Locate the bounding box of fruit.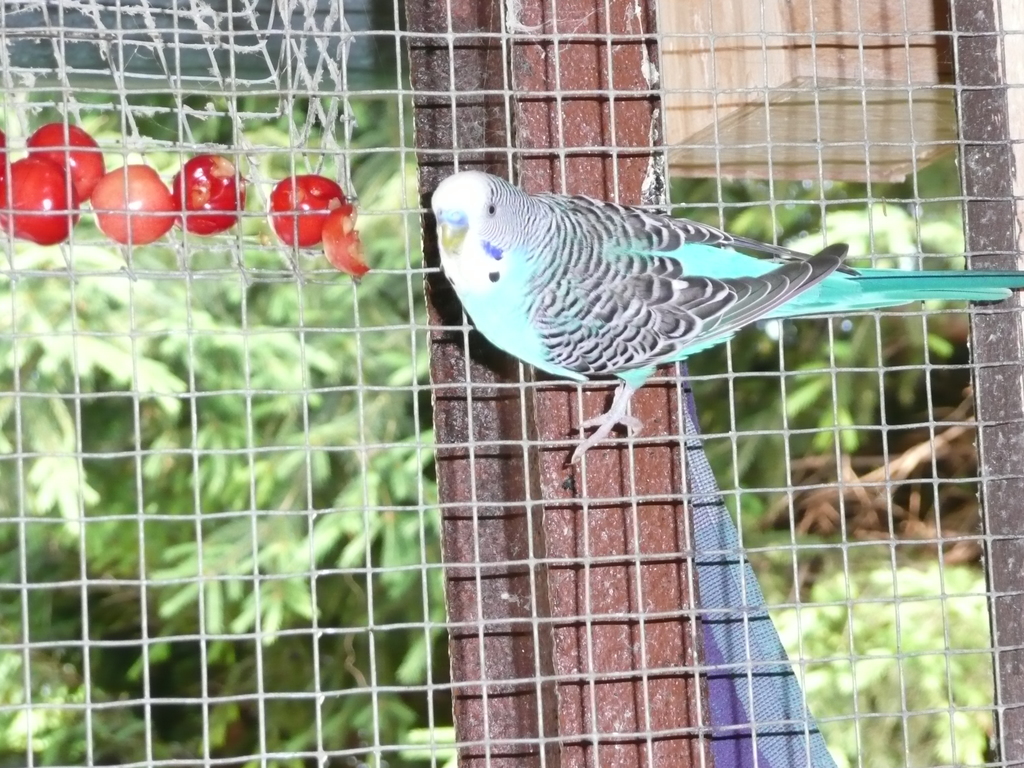
Bounding box: bbox(173, 154, 247, 237).
